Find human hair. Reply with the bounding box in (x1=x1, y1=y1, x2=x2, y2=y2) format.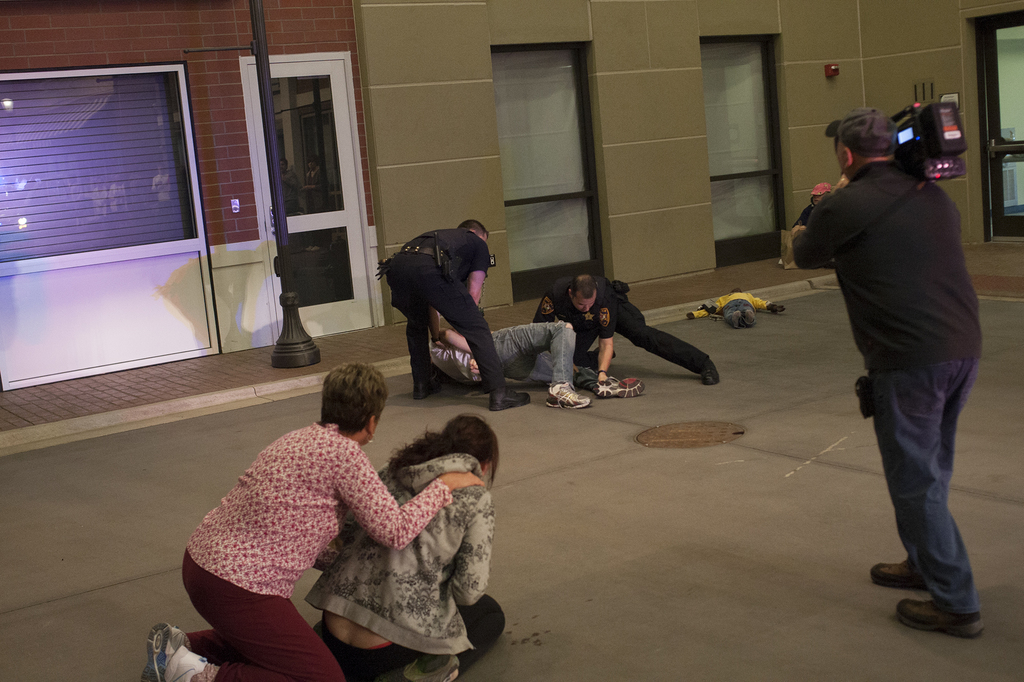
(x1=570, y1=271, x2=601, y2=296).
